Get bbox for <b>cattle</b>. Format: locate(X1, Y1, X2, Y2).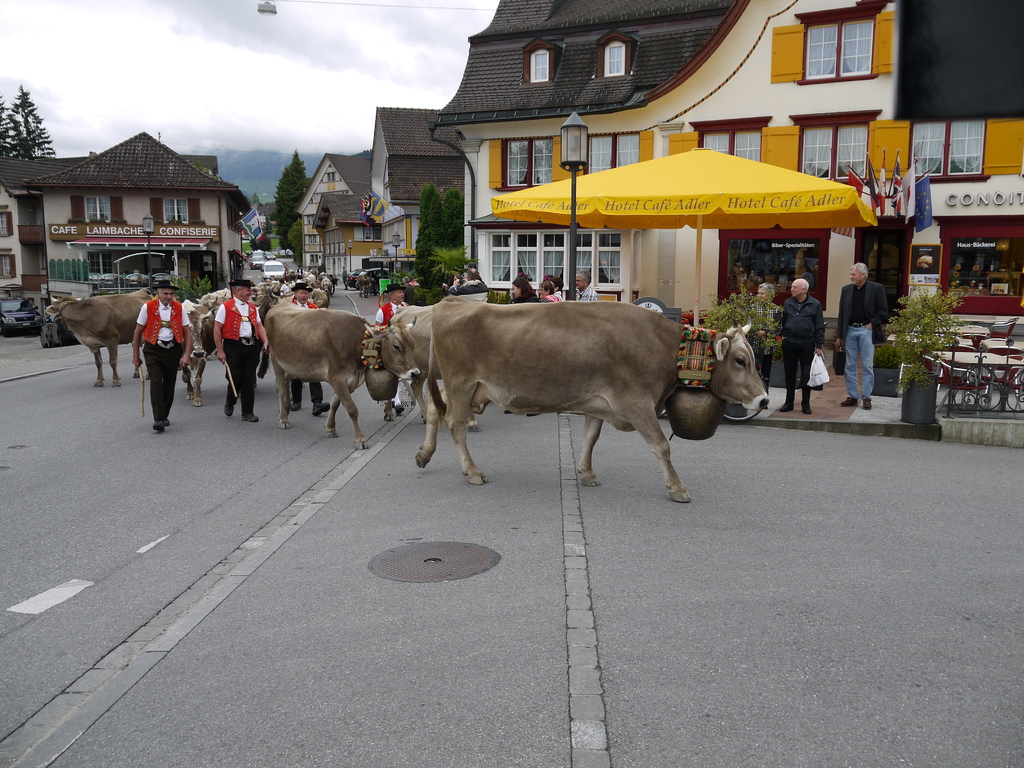
locate(380, 303, 484, 435).
